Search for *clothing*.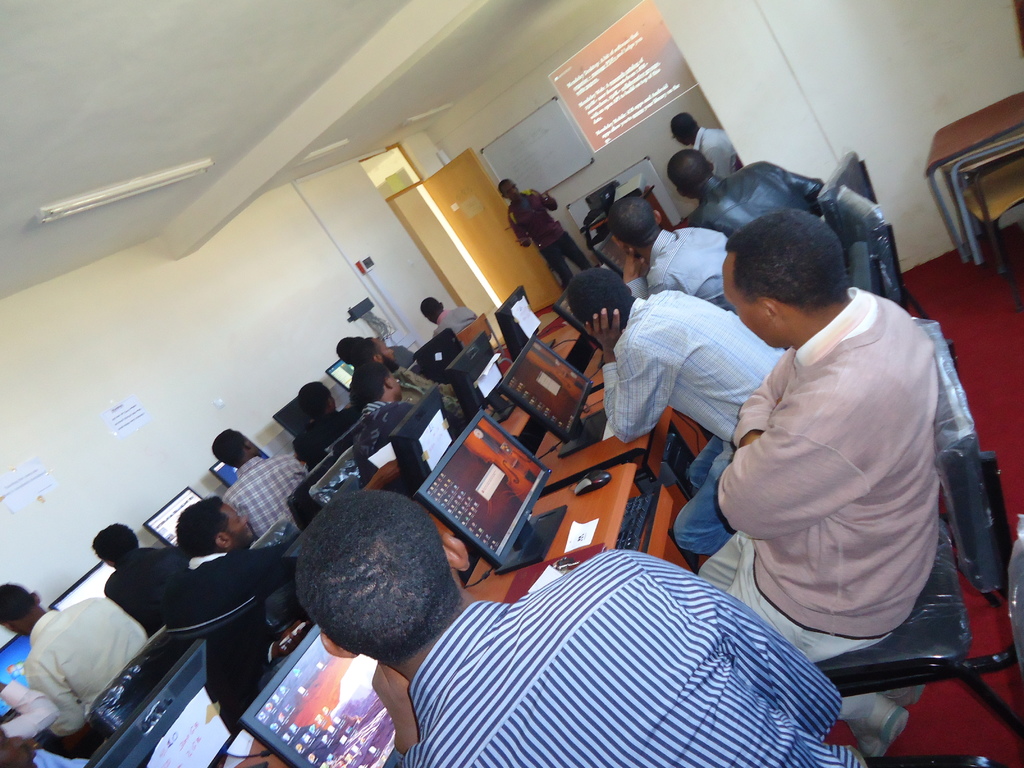
Found at 506, 189, 596, 296.
